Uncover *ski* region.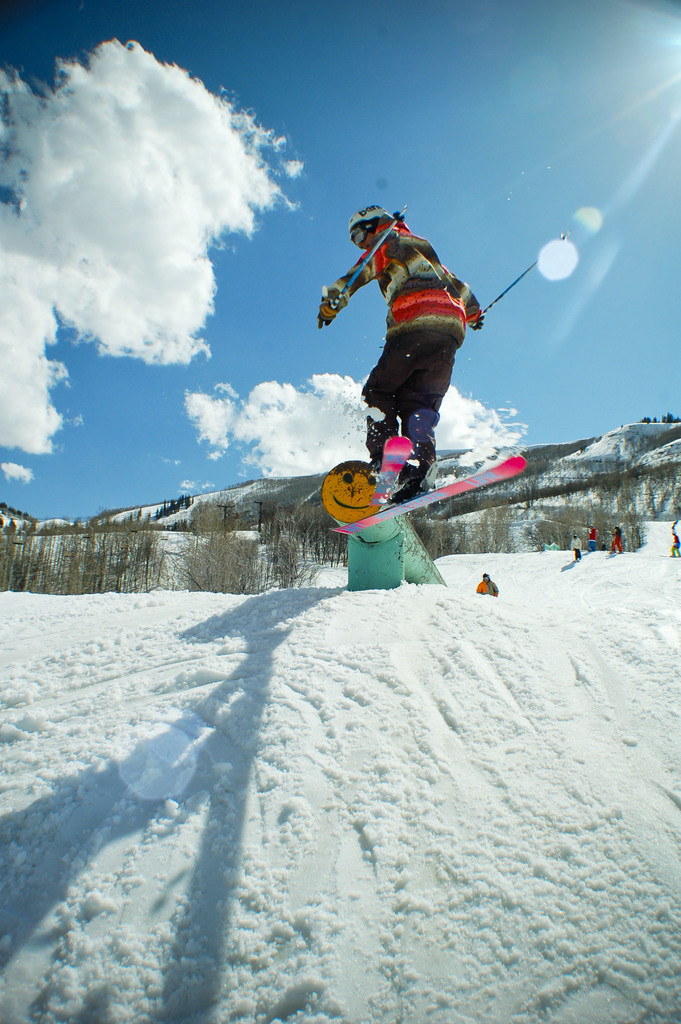
Uncovered: [327,435,539,545].
